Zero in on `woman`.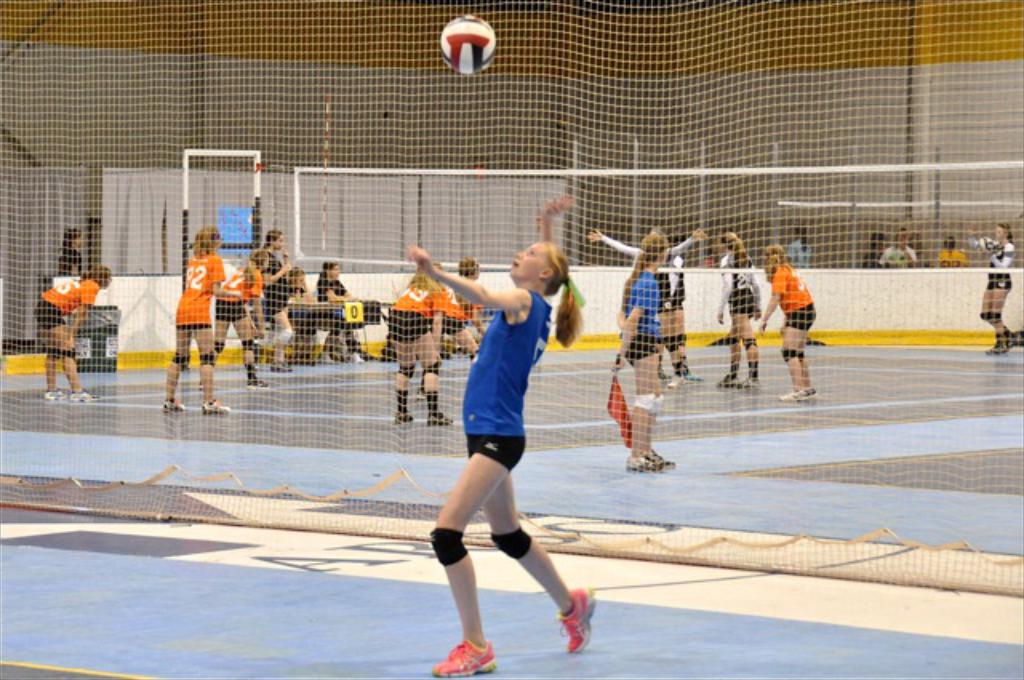
Zeroed in: bbox(422, 235, 595, 661).
